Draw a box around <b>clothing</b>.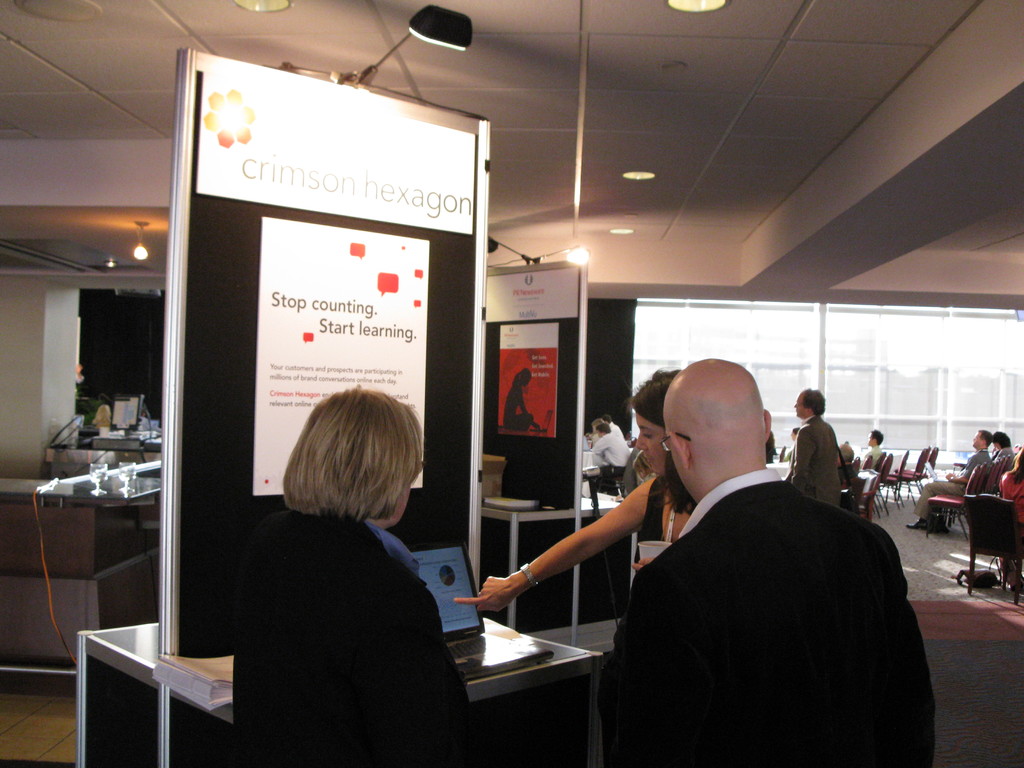
[787, 408, 841, 516].
